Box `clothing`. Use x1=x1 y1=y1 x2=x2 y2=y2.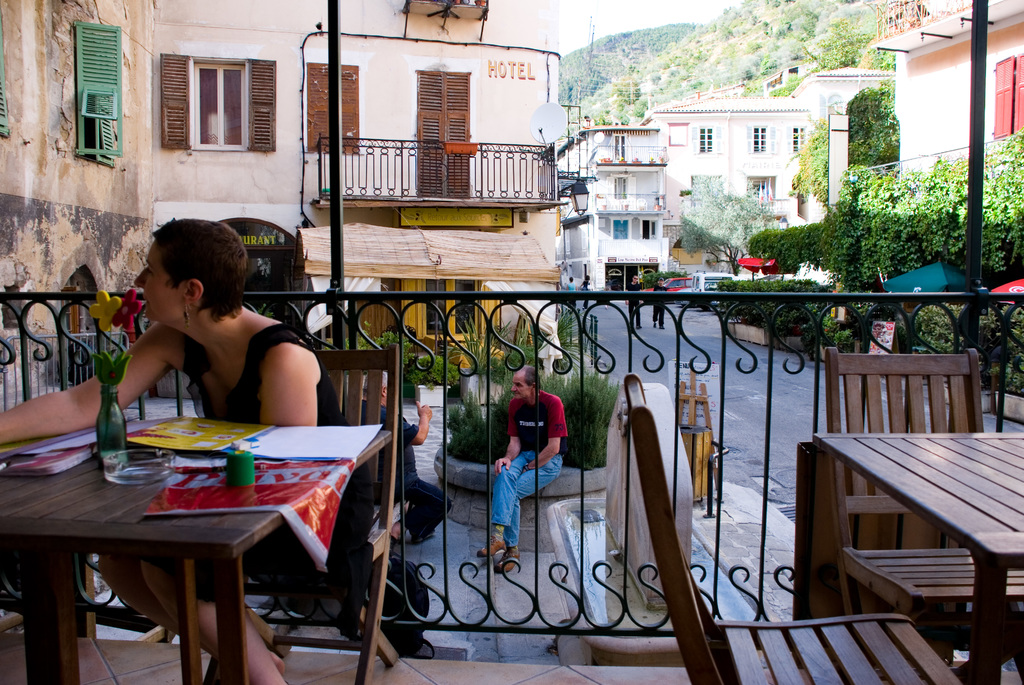
x1=179 y1=323 x2=349 y2=428.
